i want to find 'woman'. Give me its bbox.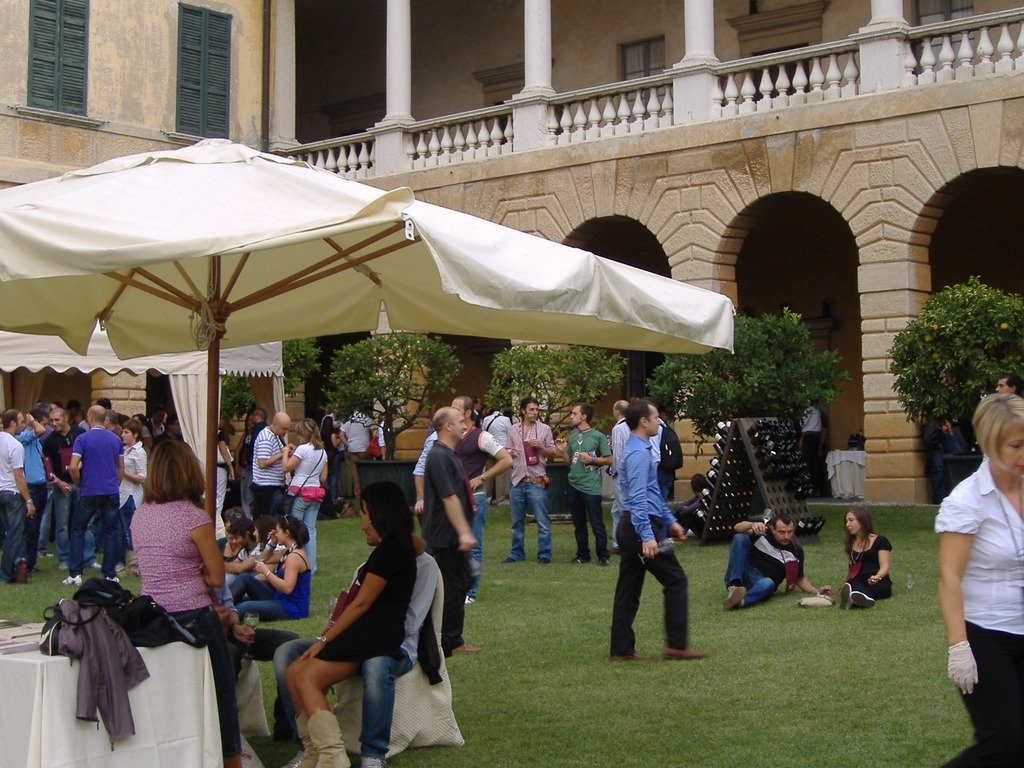
{"left": 226, "top": 506, "right": 326, "bottom": 625}.
